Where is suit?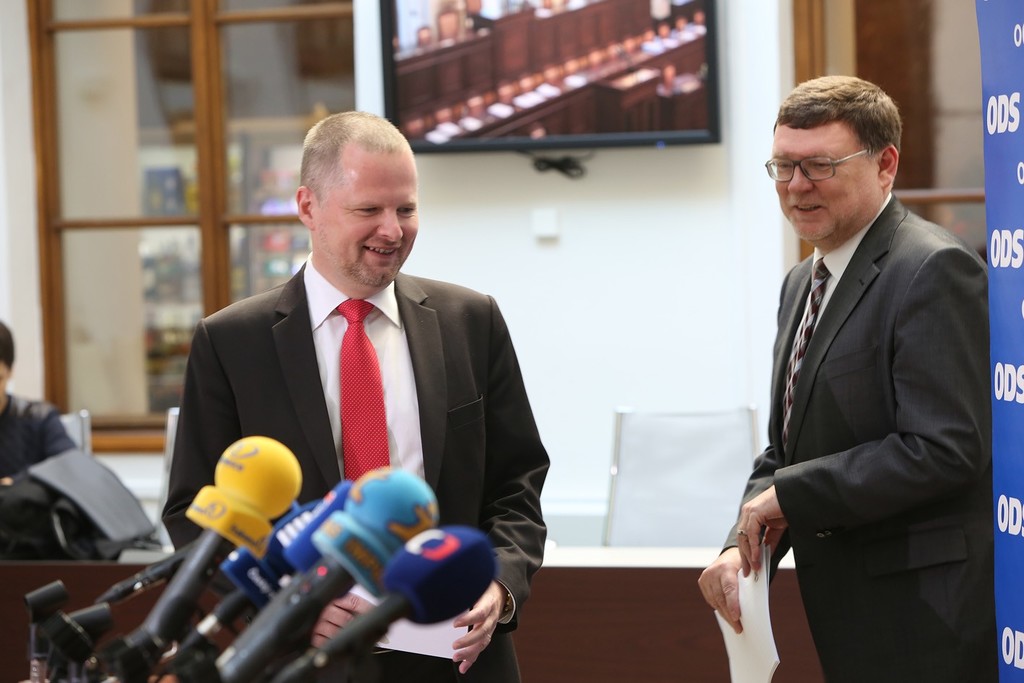
[158, 252, 552, 682].
